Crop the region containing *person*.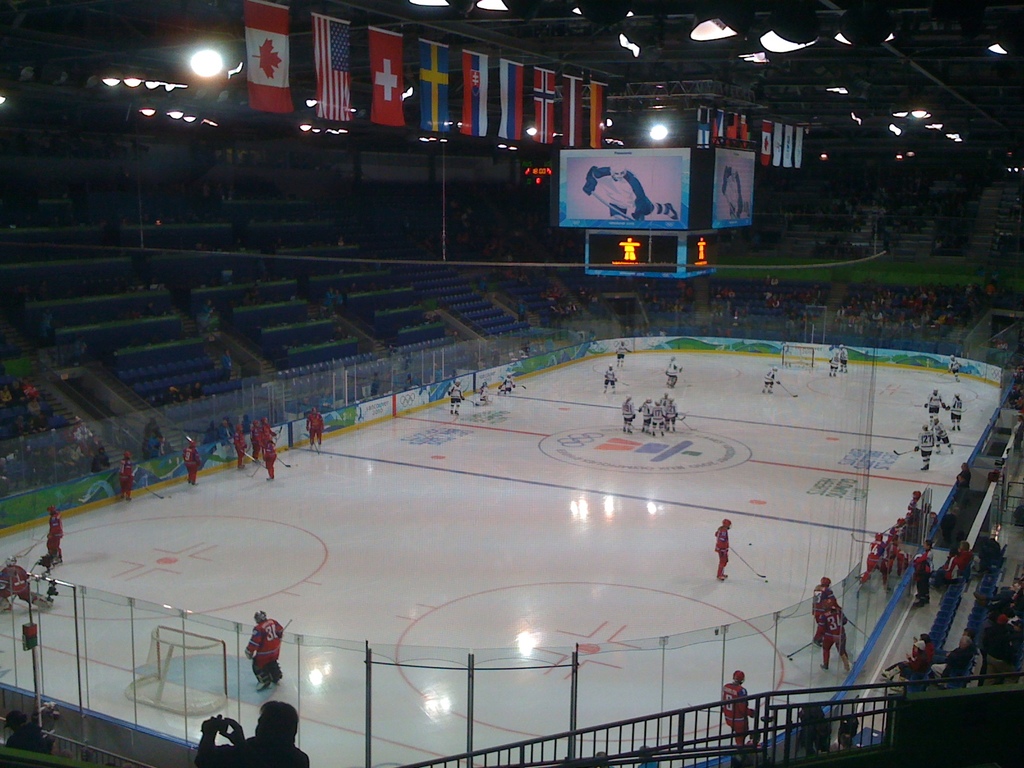
Crop region: box(250, 422, 262, 460).
